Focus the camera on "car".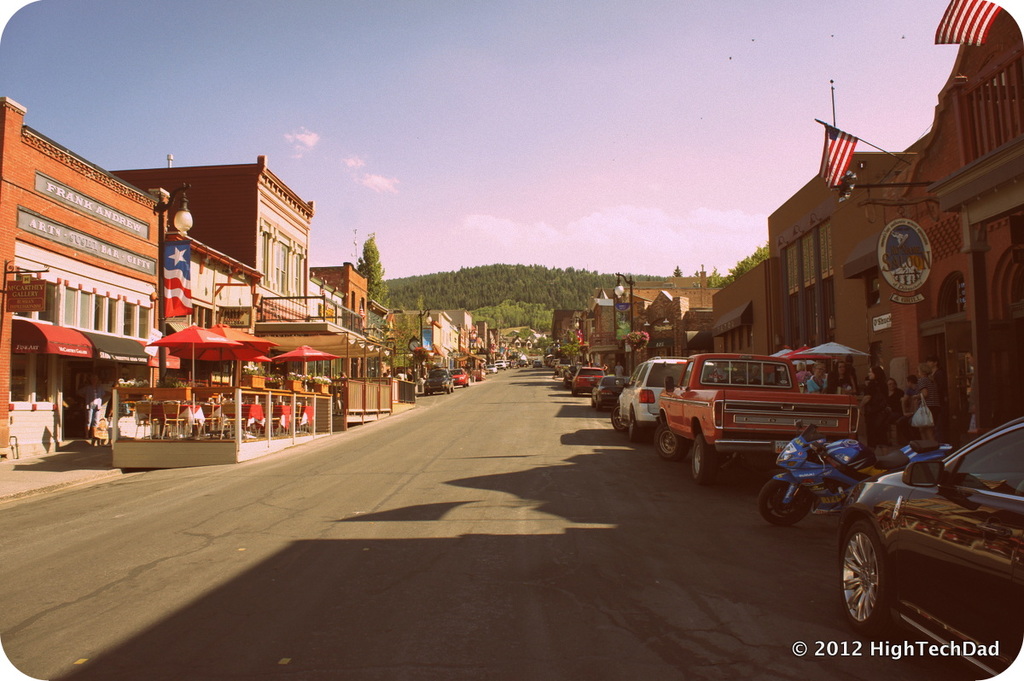
Focus region: (830, 419, 1017, 633).
